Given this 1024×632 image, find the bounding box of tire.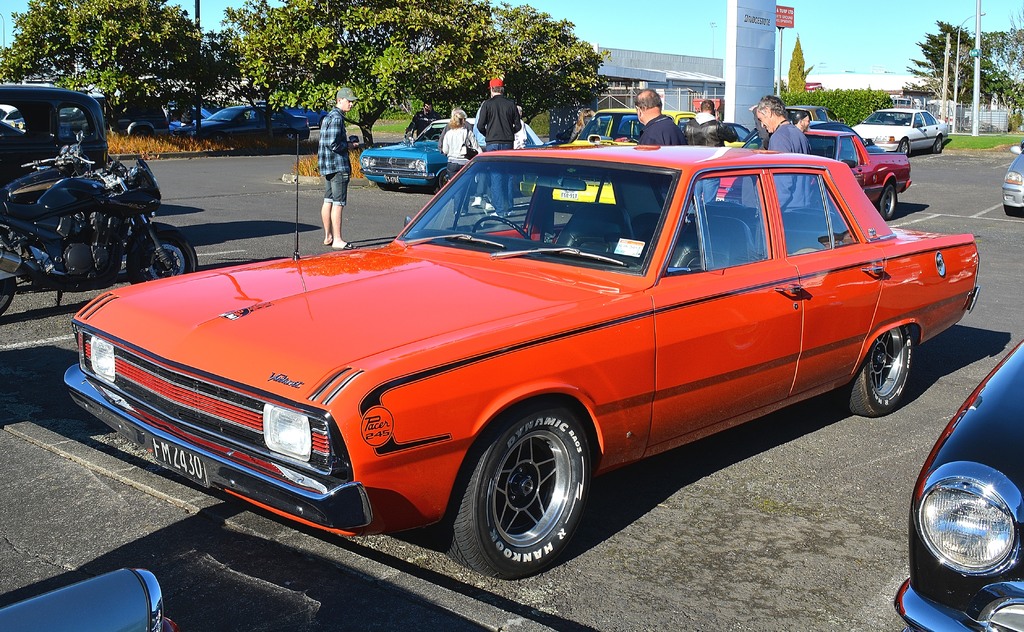
[1002,196,1018,213].
